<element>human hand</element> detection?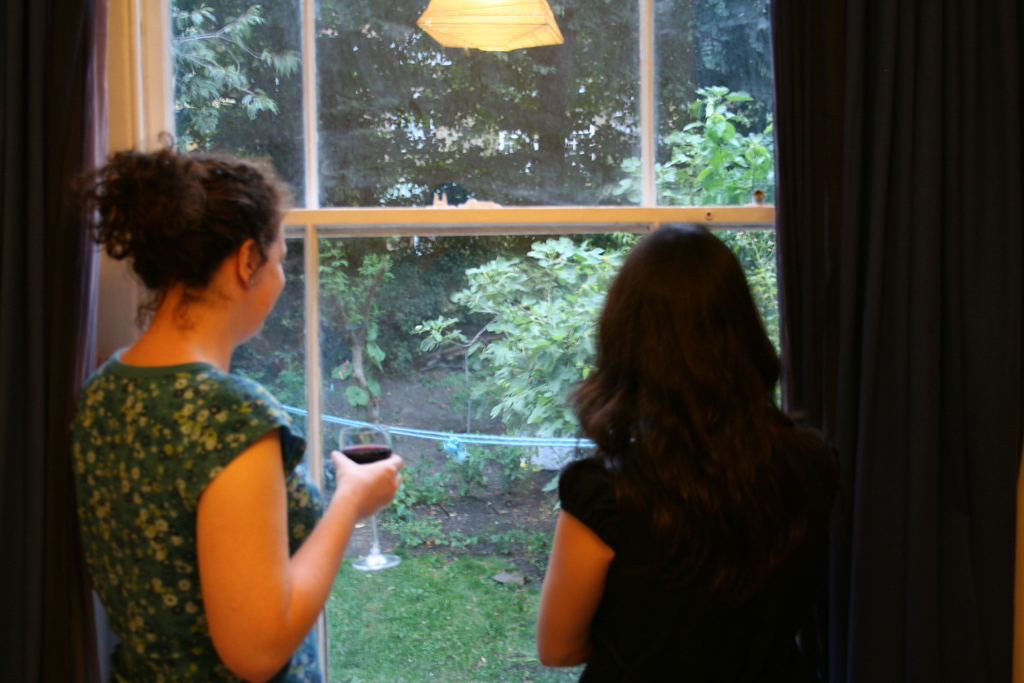
bbox=(317, 452, 405, 534)
